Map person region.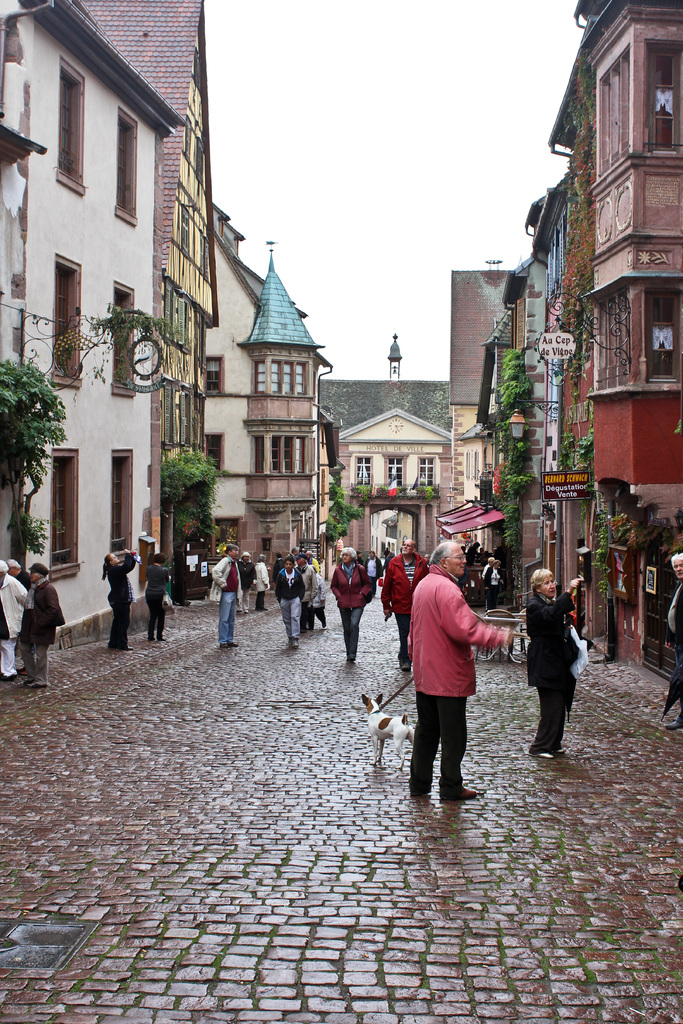
Mapped to crop(17, 561, 64, 687).
